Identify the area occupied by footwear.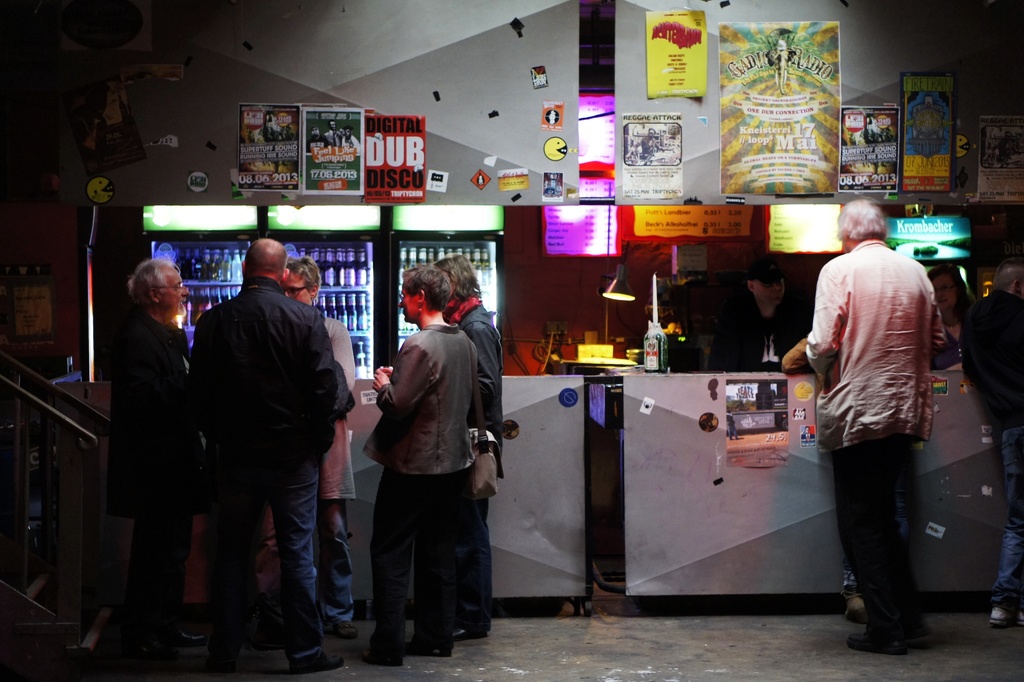
Area: <region>847, 622, 900, 651</region>.
